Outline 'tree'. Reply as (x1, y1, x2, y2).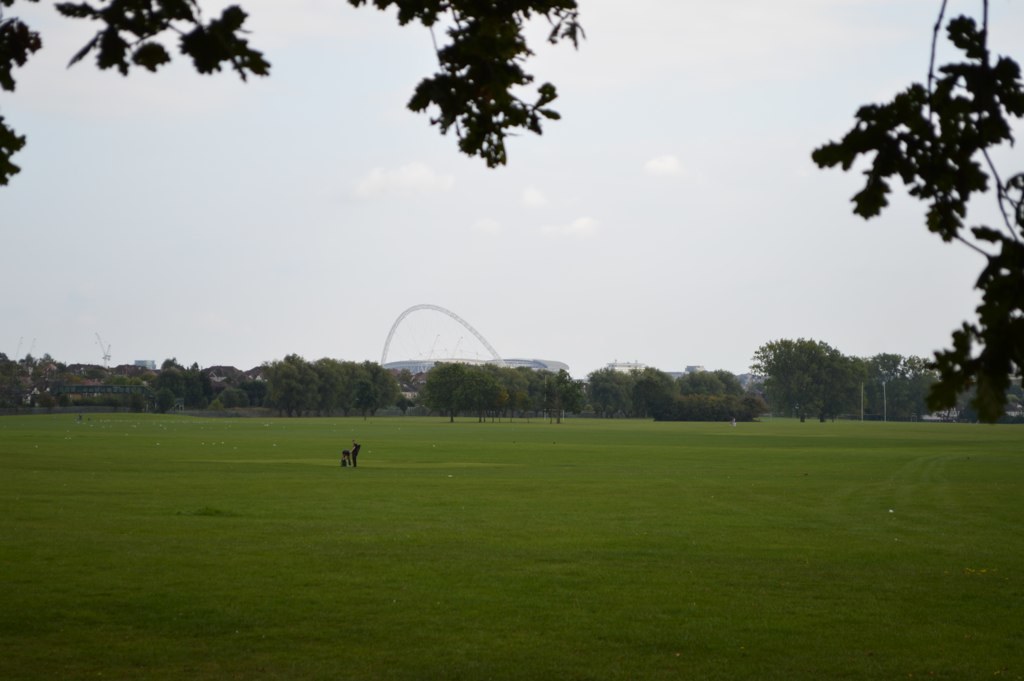
(319, 364, 348, 417).
